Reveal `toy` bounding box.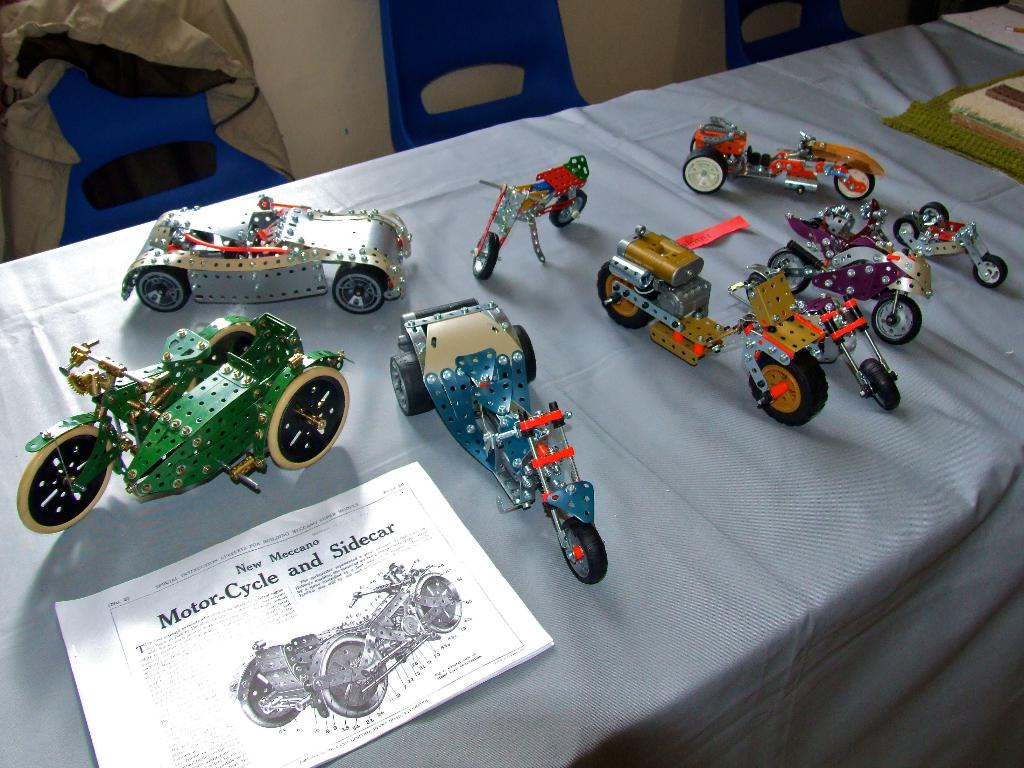
Revealed: bbox=[611, 217, 722, 357].
